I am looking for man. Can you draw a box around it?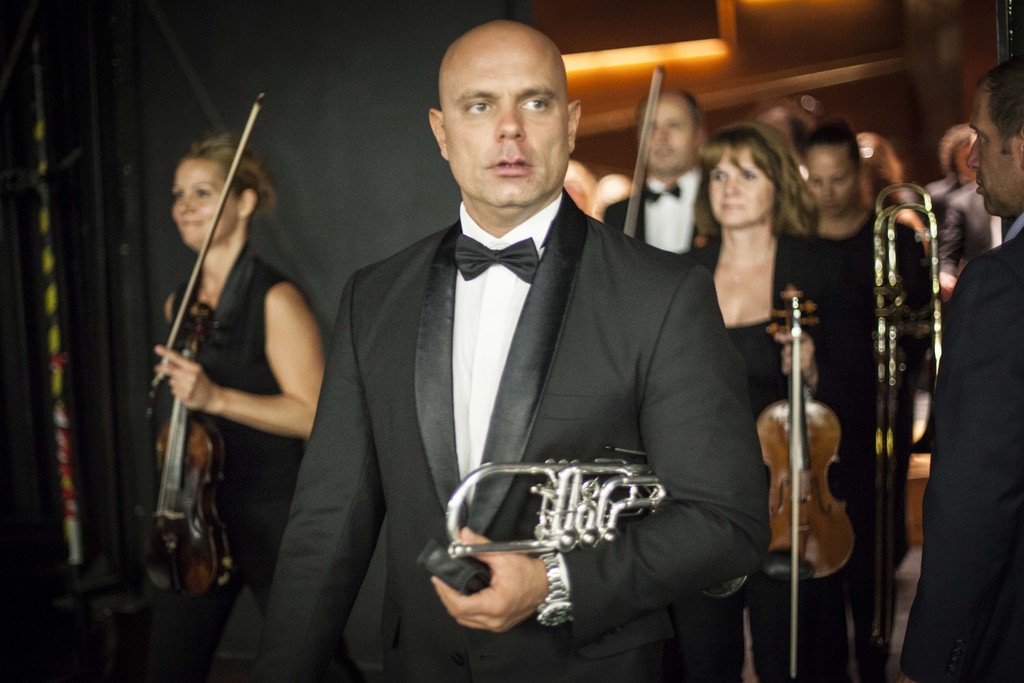
Sure, the bounding box is (893, 53, 1023, 682).
